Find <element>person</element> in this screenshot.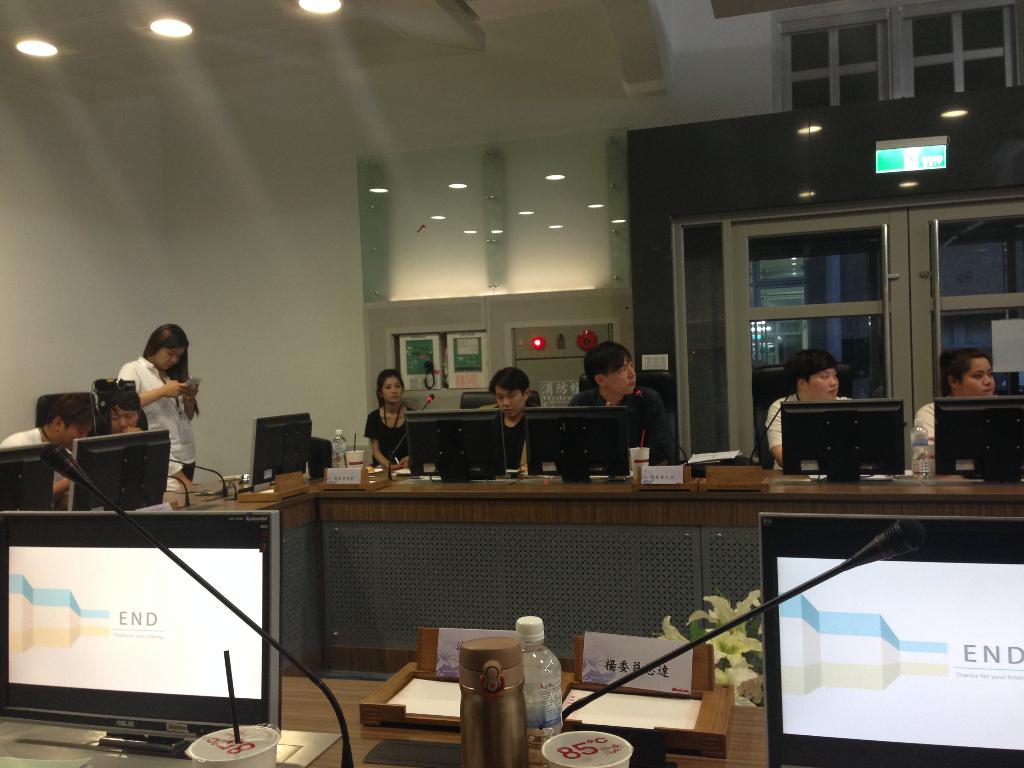
The bounding box for <element>person</element> is (909,351,996,476).
